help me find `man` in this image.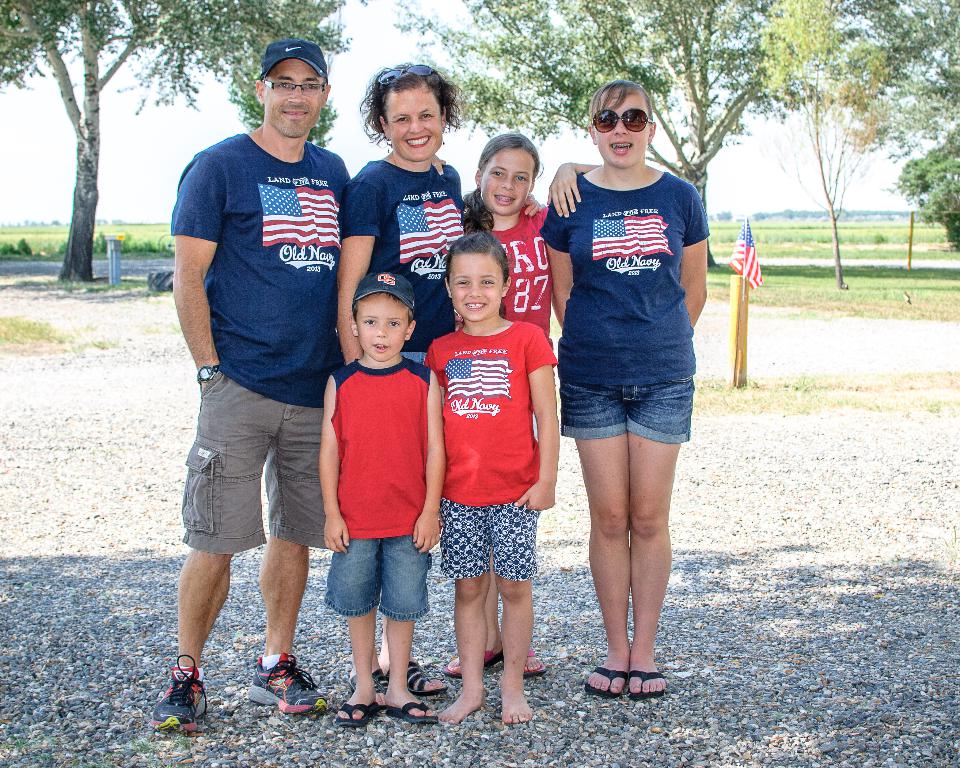
Found it: 141 41 351 741.
